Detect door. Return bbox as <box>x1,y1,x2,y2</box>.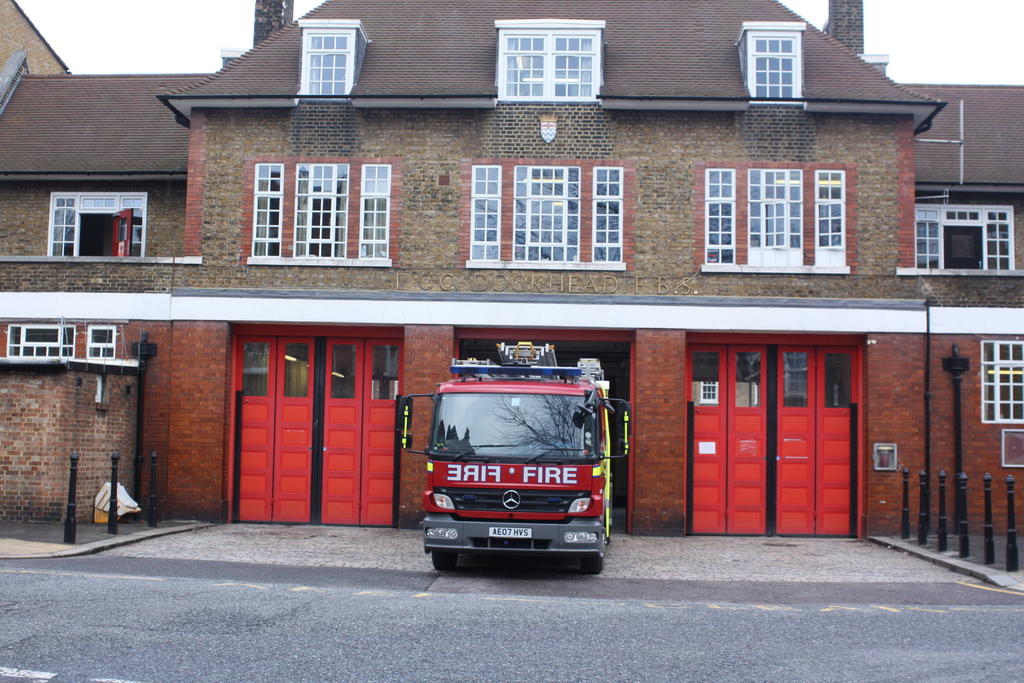
<box>945,226,984,270</box>.
